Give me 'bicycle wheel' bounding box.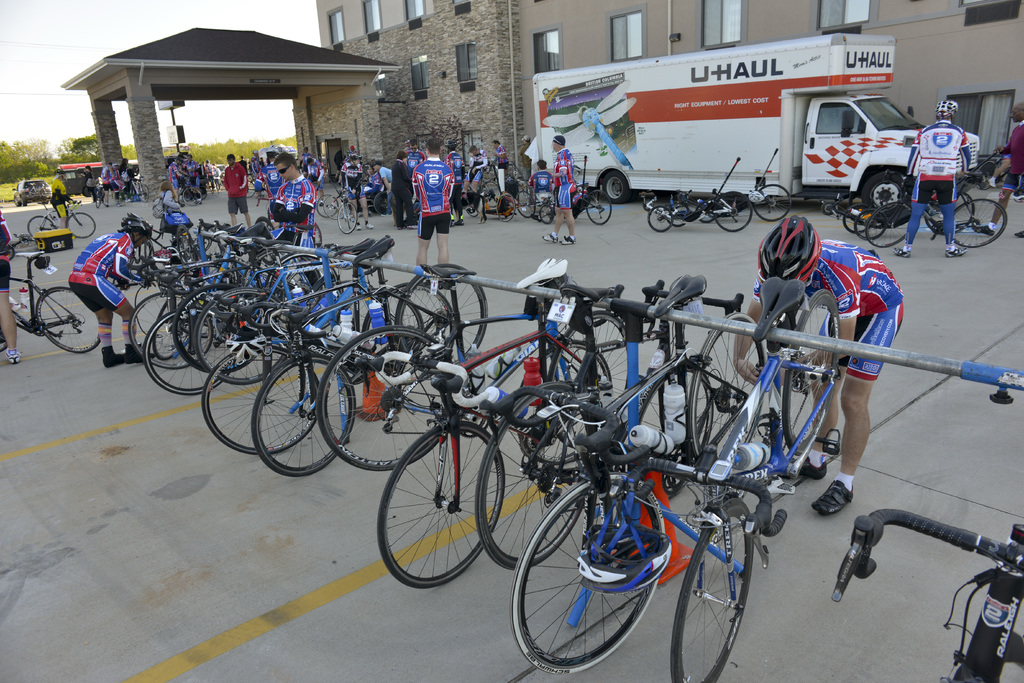
pyautogui.locateOnScreen(174, 288, 240, 375).
